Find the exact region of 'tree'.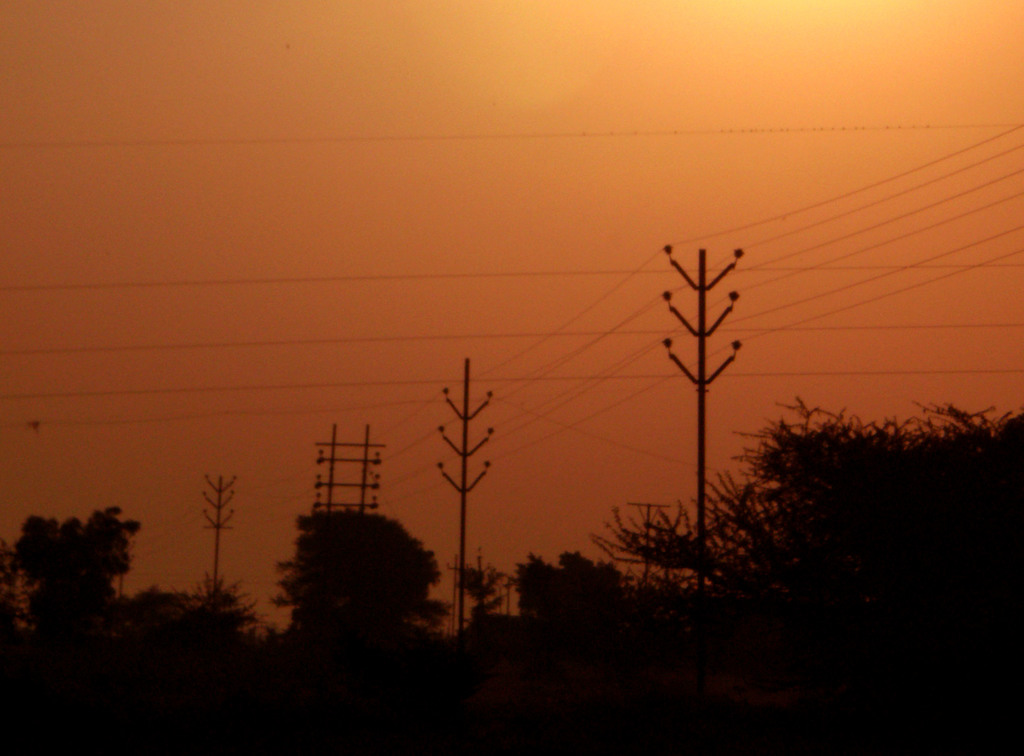
Exact region: BBox(19, 506, 133, 624).
